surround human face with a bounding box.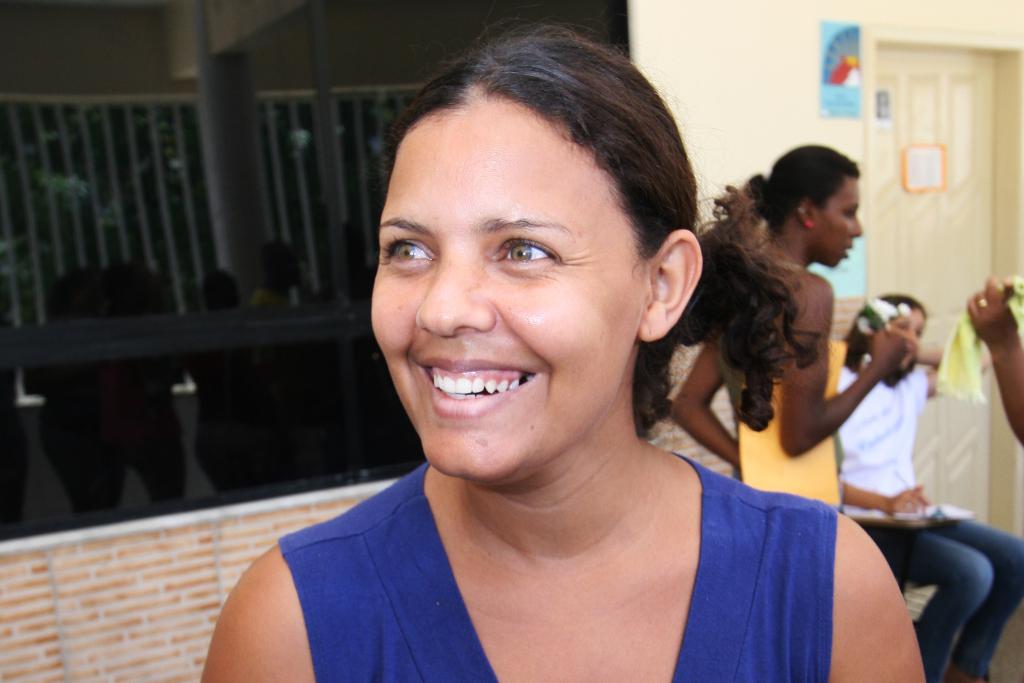
<region>885, 306, 926, 370</region>.
